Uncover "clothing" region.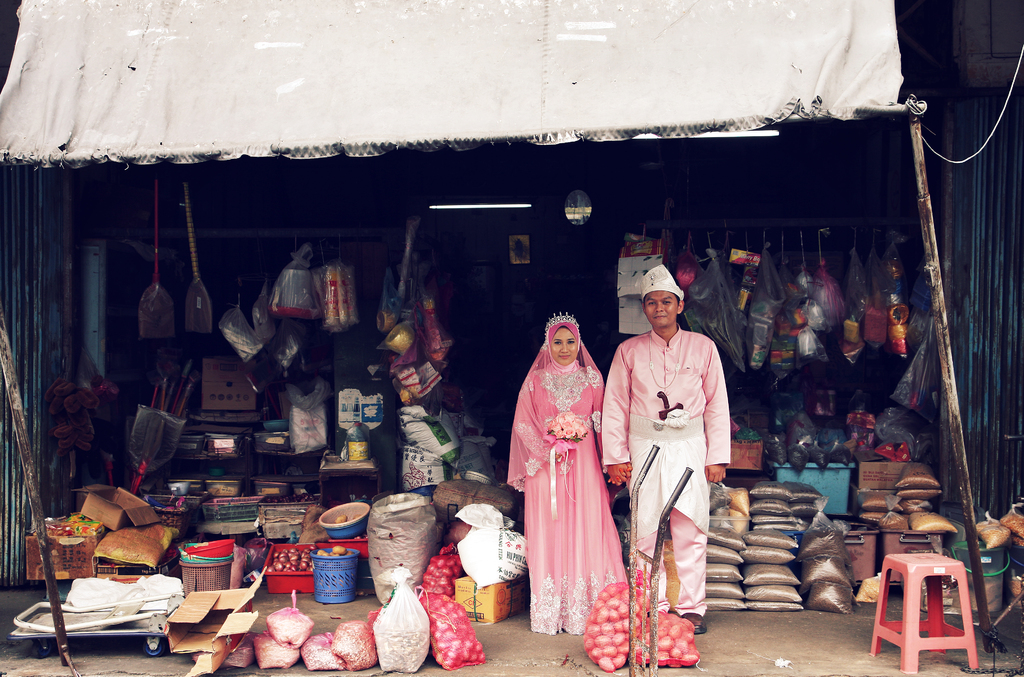
Uncovered: 501:318:637:637.
